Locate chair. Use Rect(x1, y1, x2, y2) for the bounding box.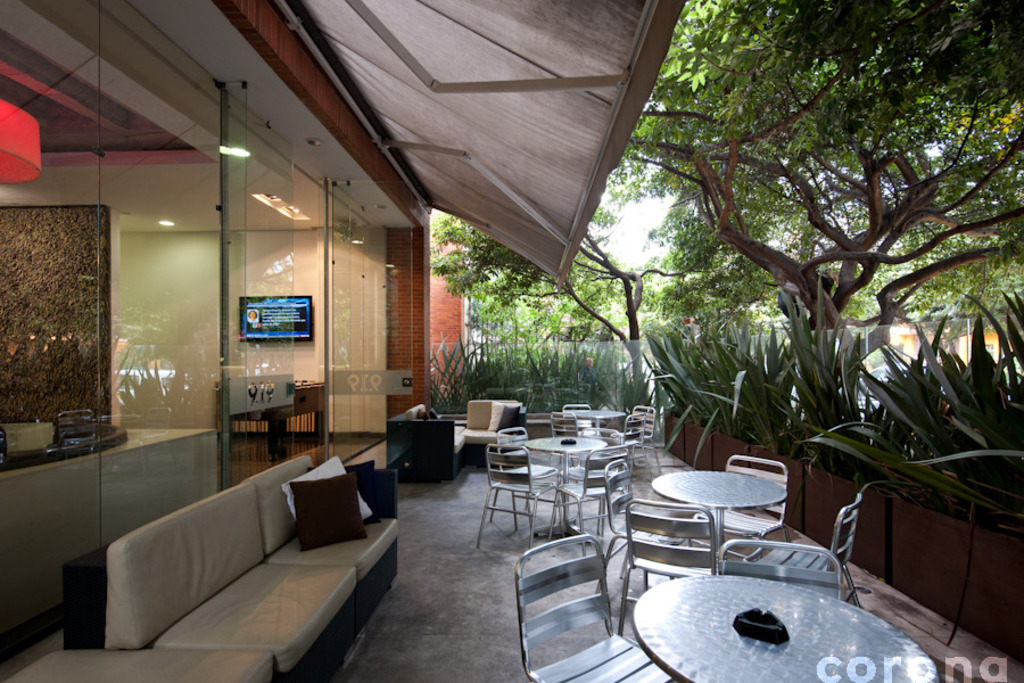
Rect(718, 536, 840, 601).
